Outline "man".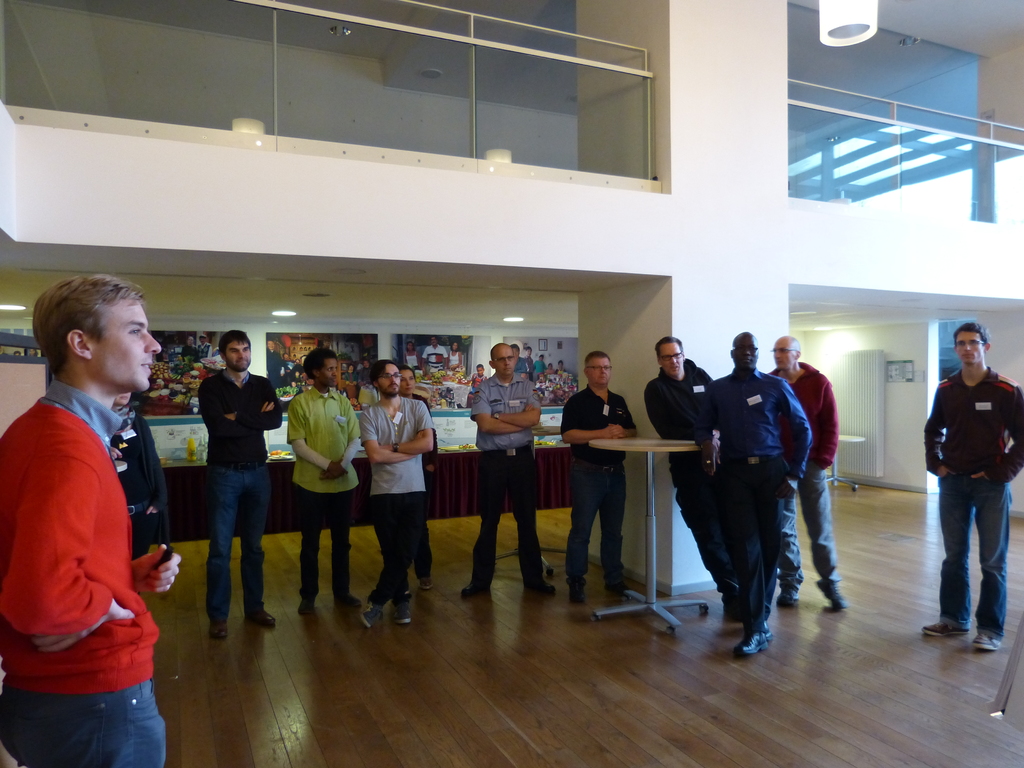
Outline: (left=359, top=356, right=435, bottom=632).
